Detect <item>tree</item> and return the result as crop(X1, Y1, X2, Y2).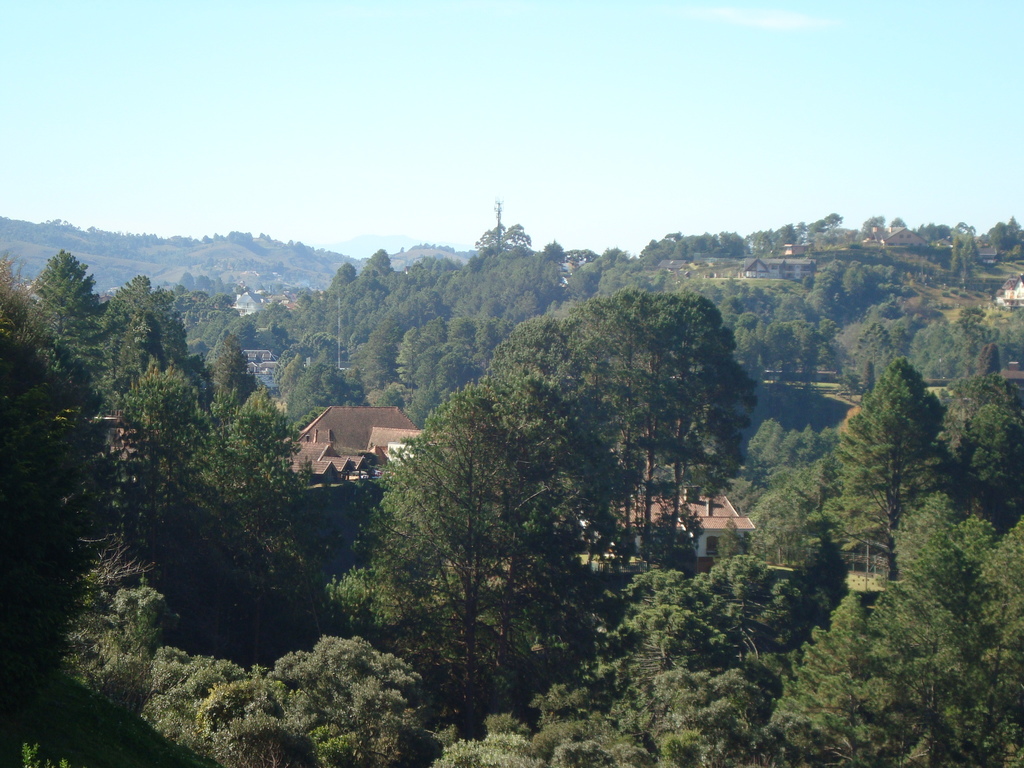
crop(925, 378, 1023, 514).
